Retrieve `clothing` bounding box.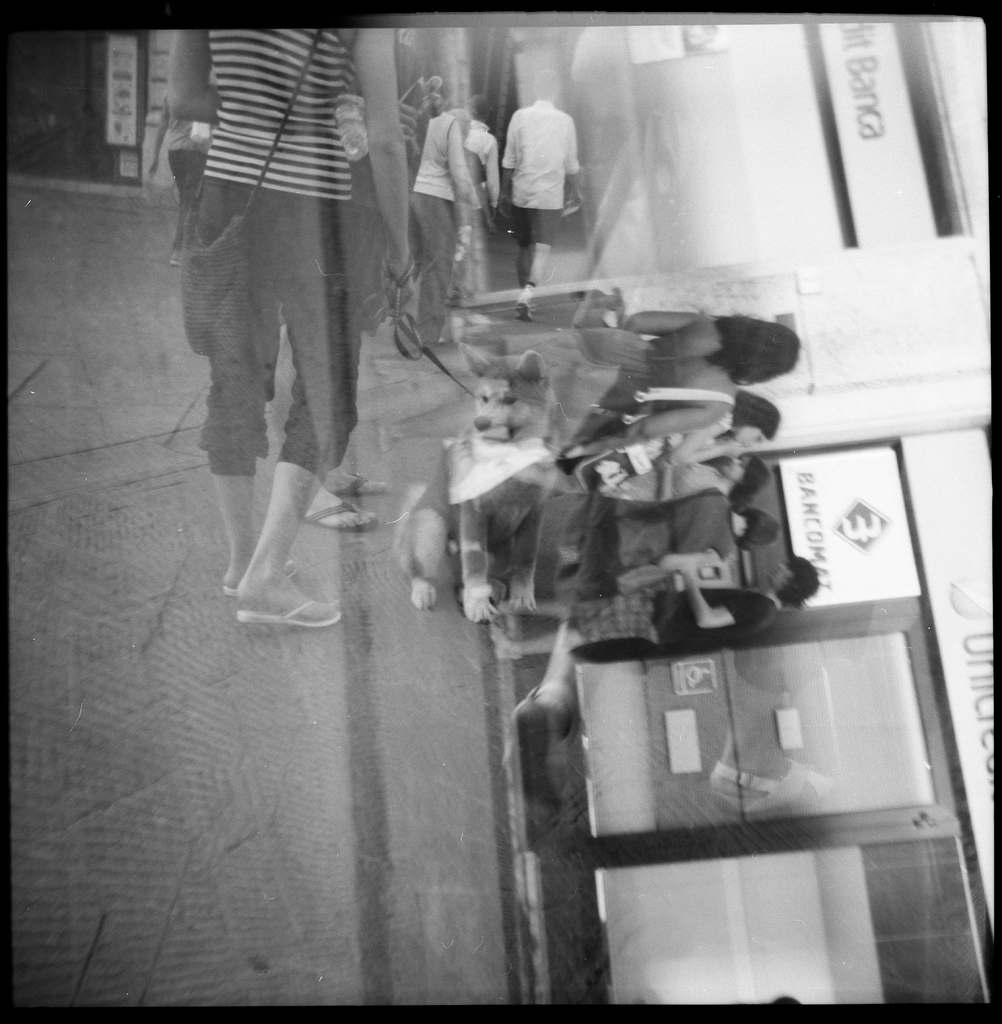
Bounding box: x1=181 y1=25 x2=360 y2=480.
